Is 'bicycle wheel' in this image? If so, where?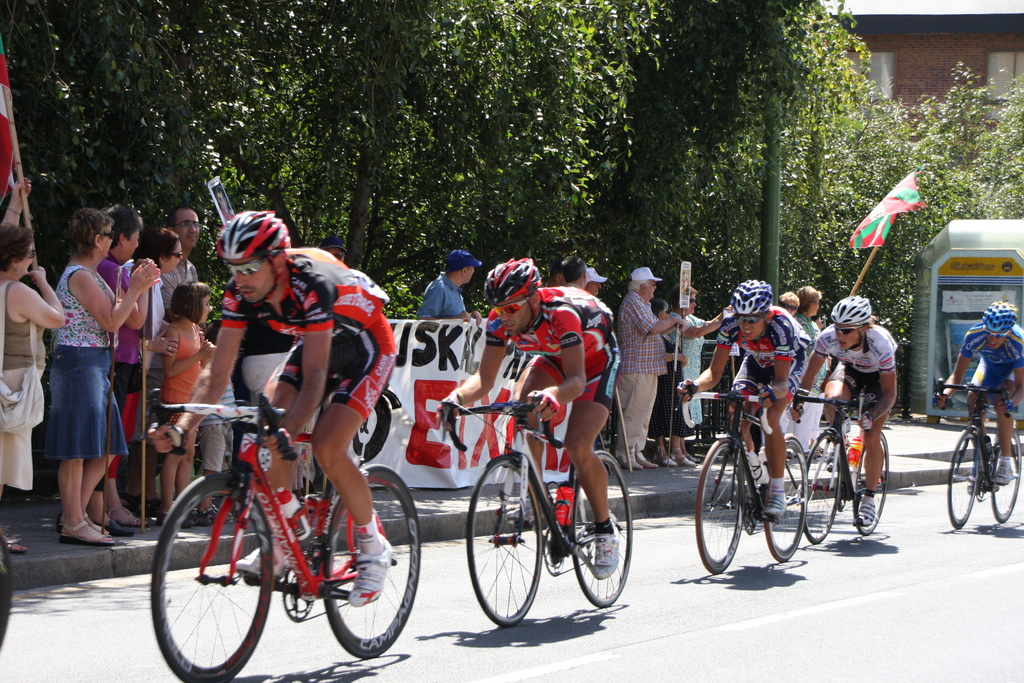
Yes, at detection(463, 449, 547, 632).
